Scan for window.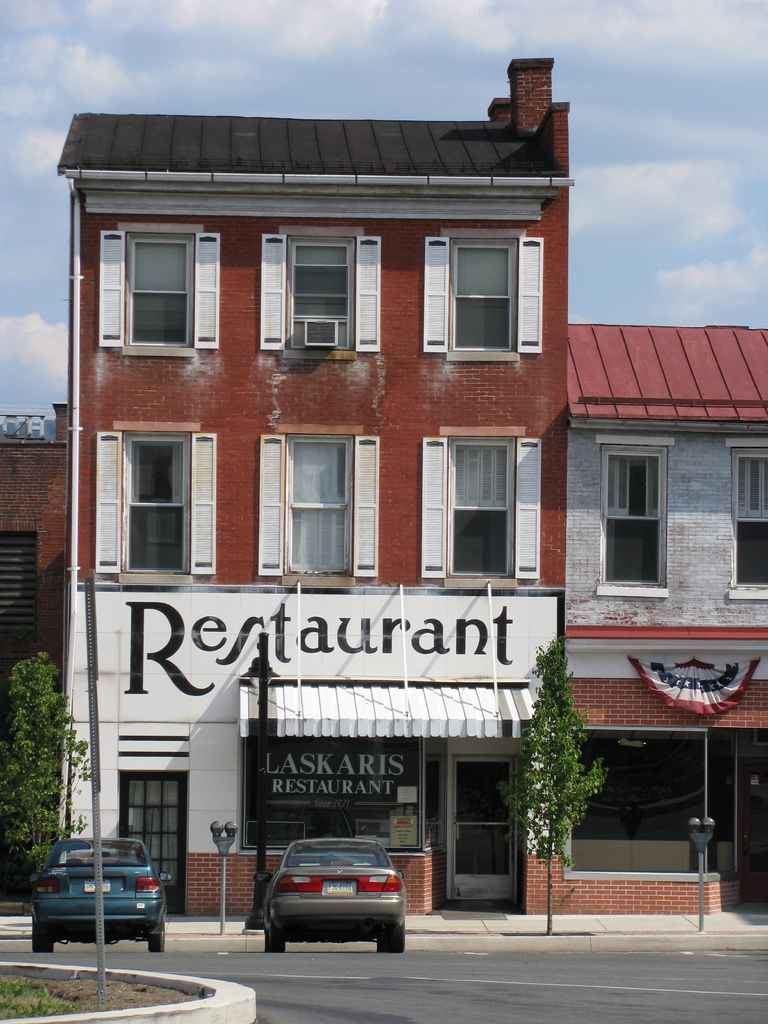
Scan result: bbox=(260, 425, 381, 589).
